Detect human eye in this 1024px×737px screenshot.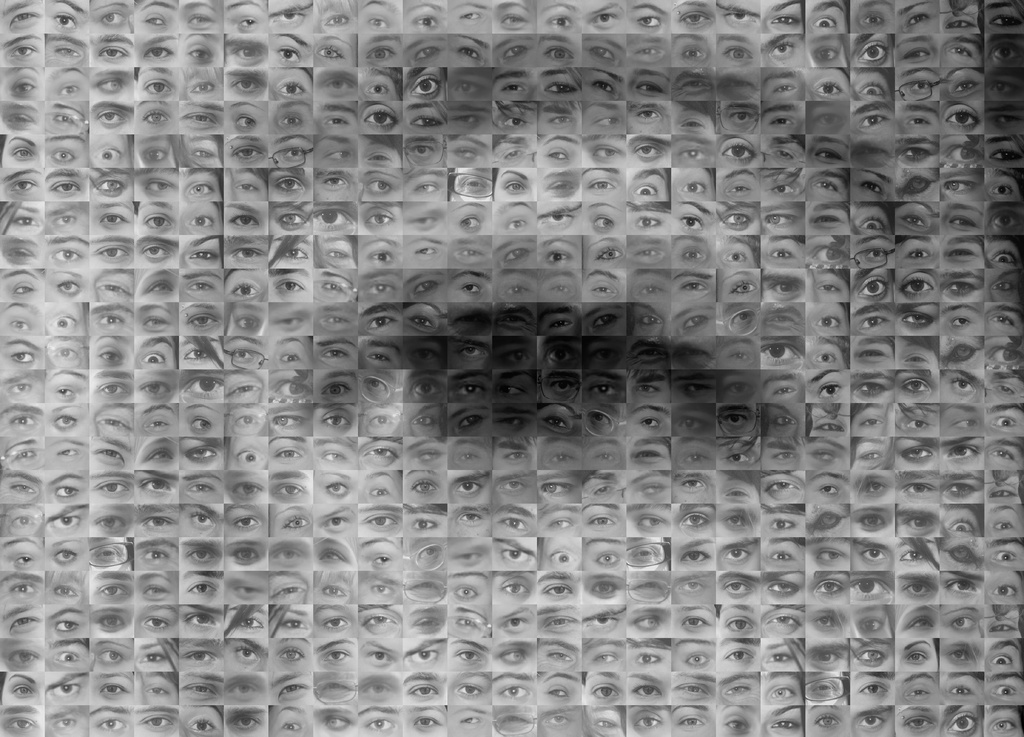
Detection: BBox(989, 449, 1016, 465).
